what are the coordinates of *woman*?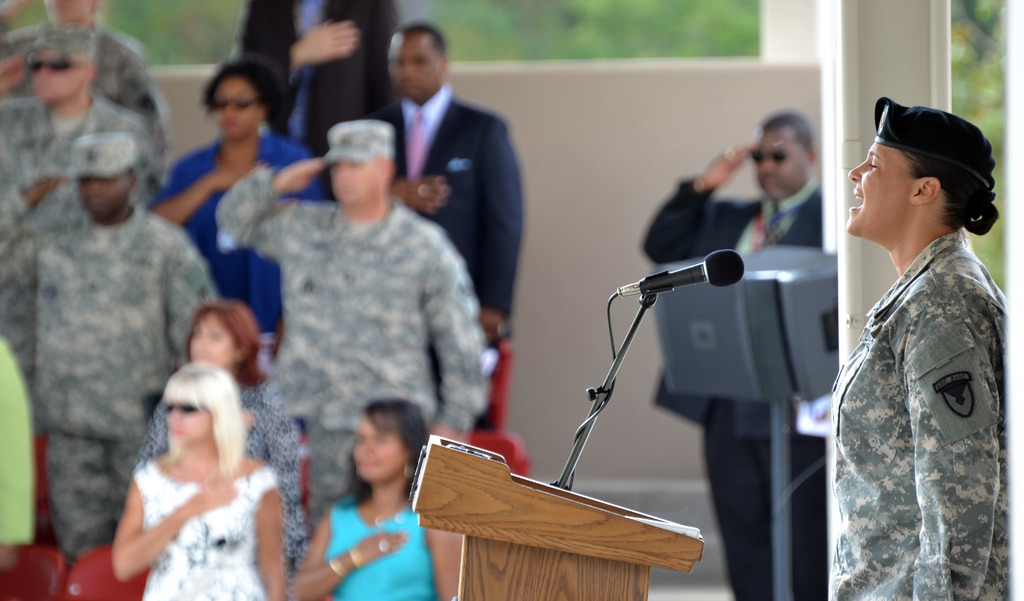
[136,301,314,579].
